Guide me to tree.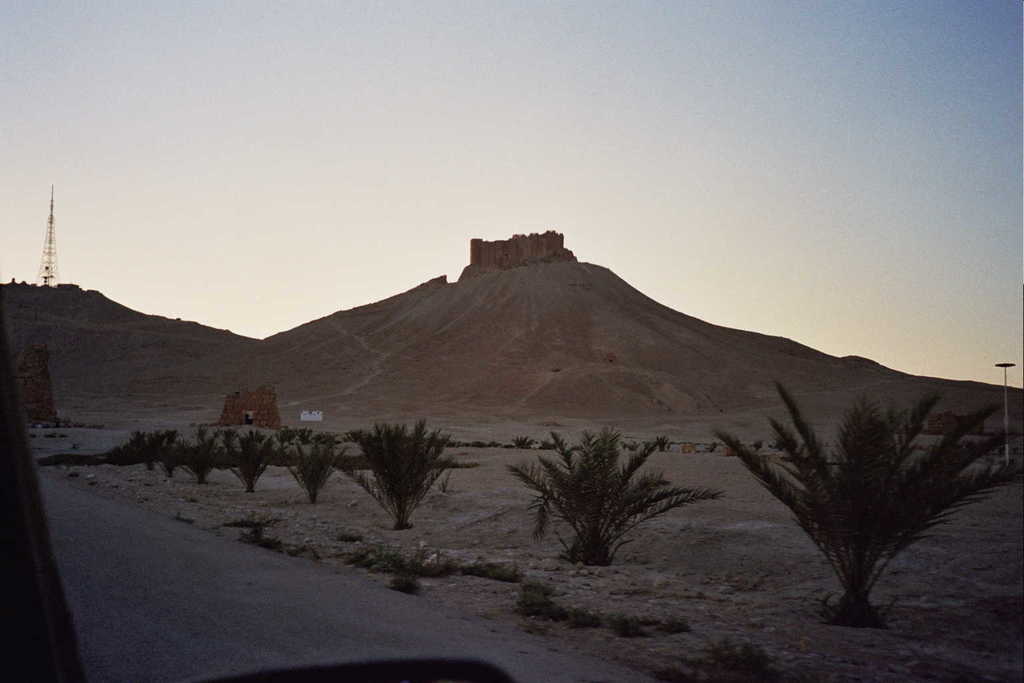
Guidance: <bbox>131, 434, 151, 473</bbox>.
